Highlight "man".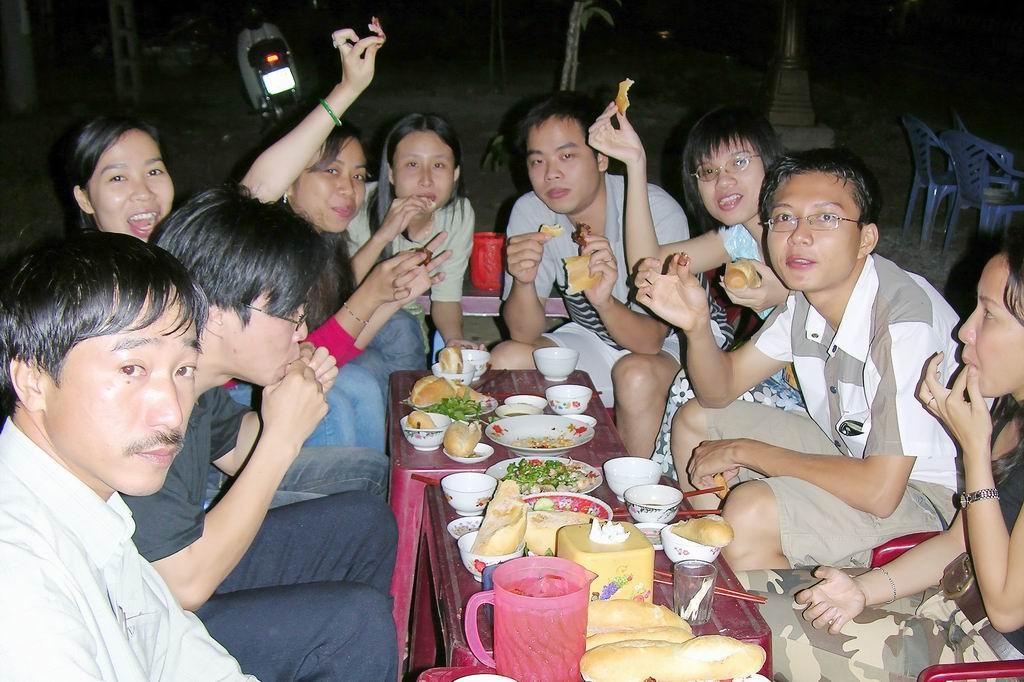
Highlighted region: [x1=118, y1=186, x2=398, y2=681].
